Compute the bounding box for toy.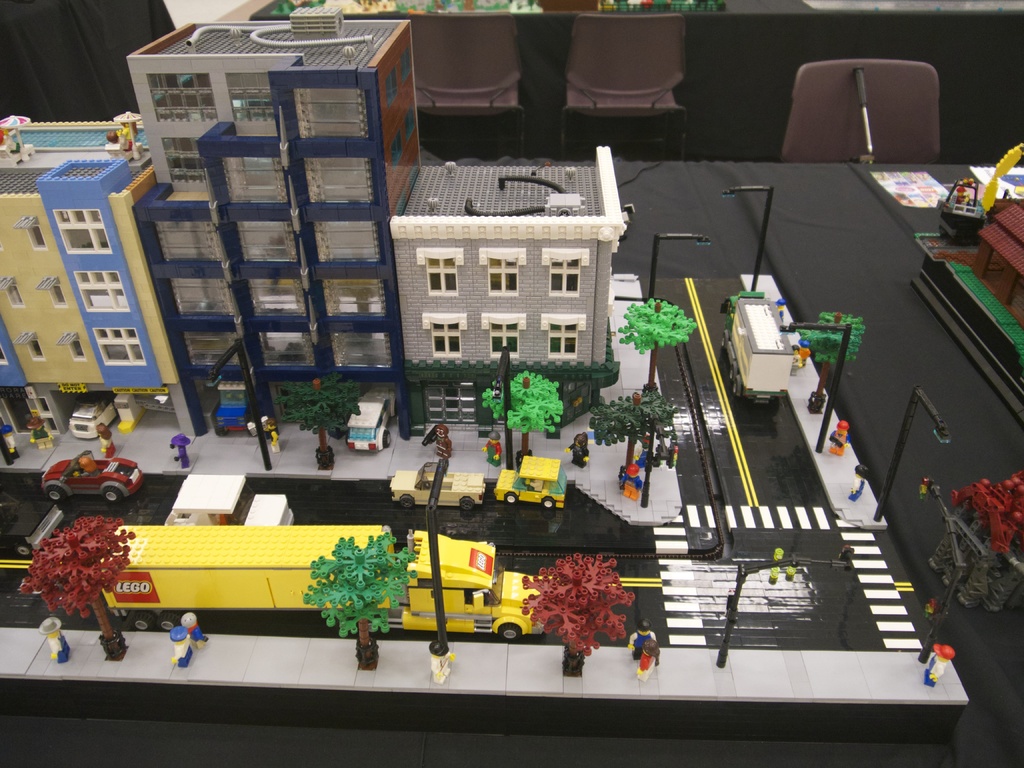
locate(820, 419, 850, 458).
